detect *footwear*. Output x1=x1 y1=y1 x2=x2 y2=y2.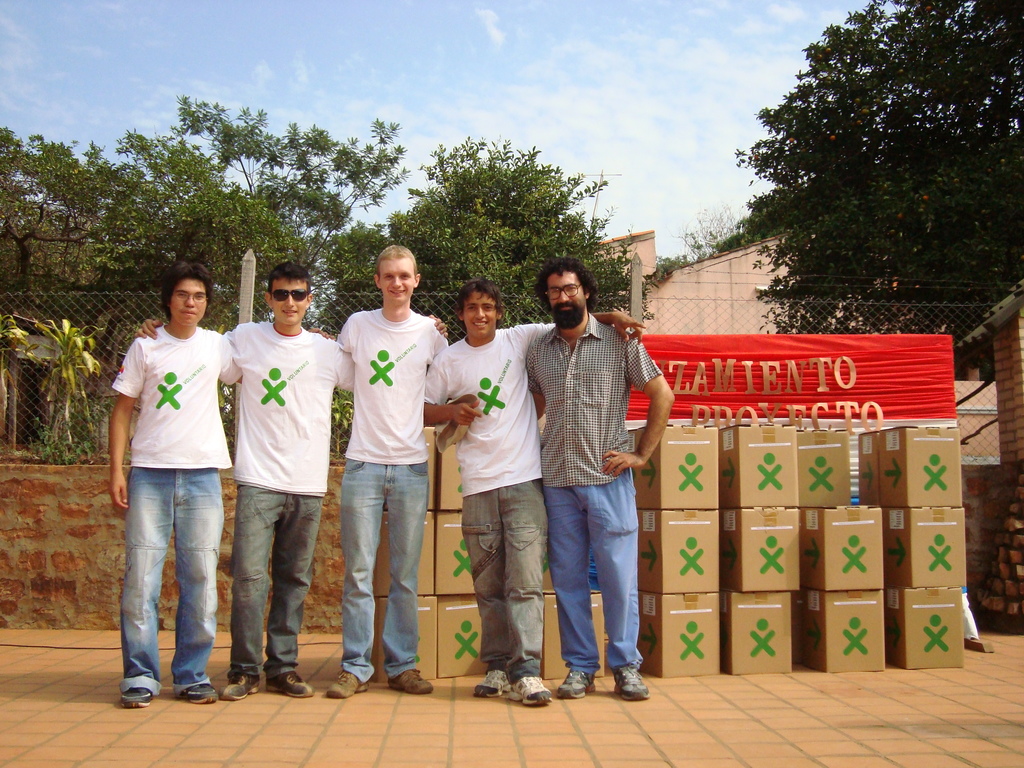
x1=614 y1=659 x2=646 y2=697.
